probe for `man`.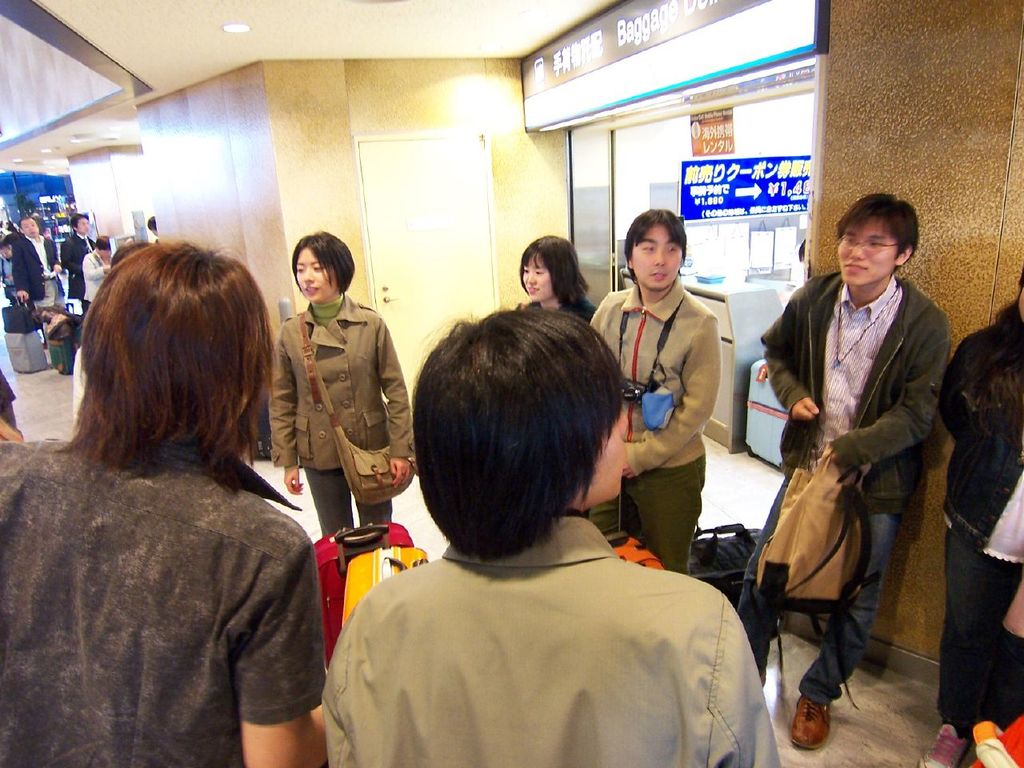
Probe result: {"left": 147, "top": 210, "right": 157, "bottom": 247}.
